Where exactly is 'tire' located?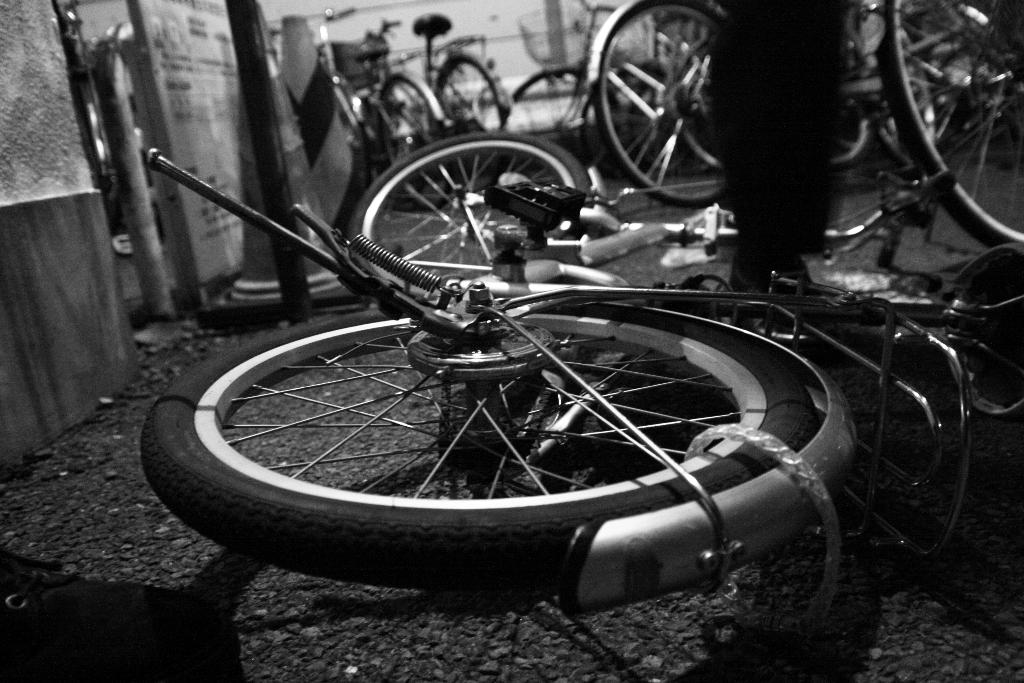
Its bounding box is rect(655, 12, 719, 169).
